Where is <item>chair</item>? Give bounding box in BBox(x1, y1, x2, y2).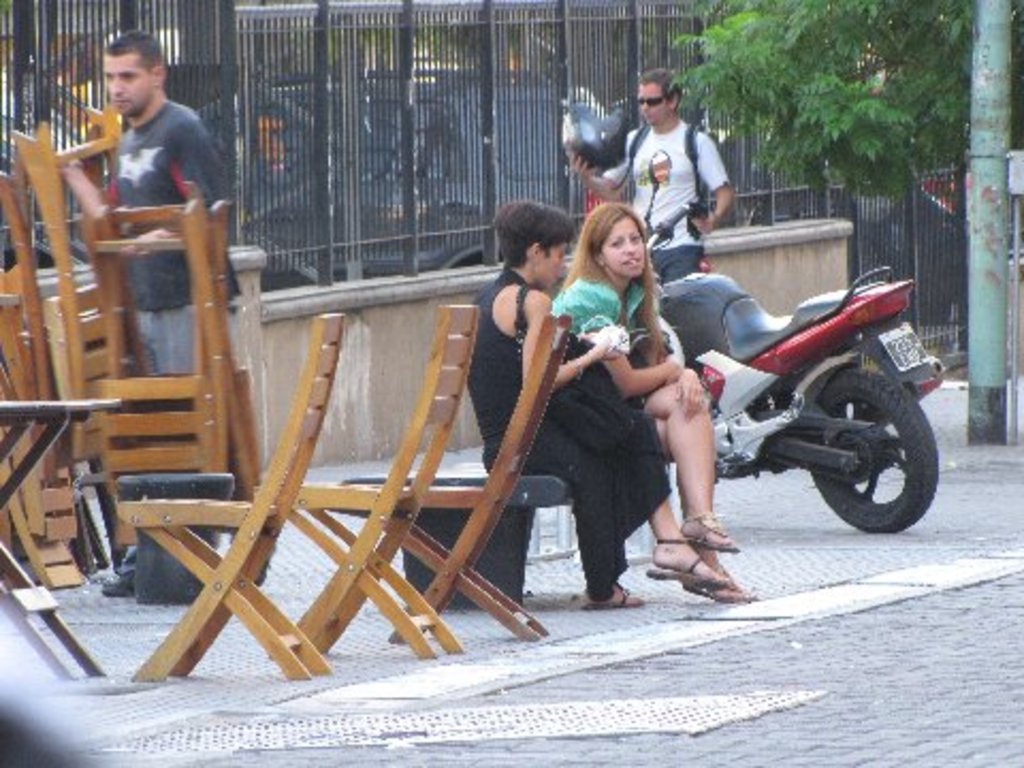
BBox(83, 181, 258, 542).
